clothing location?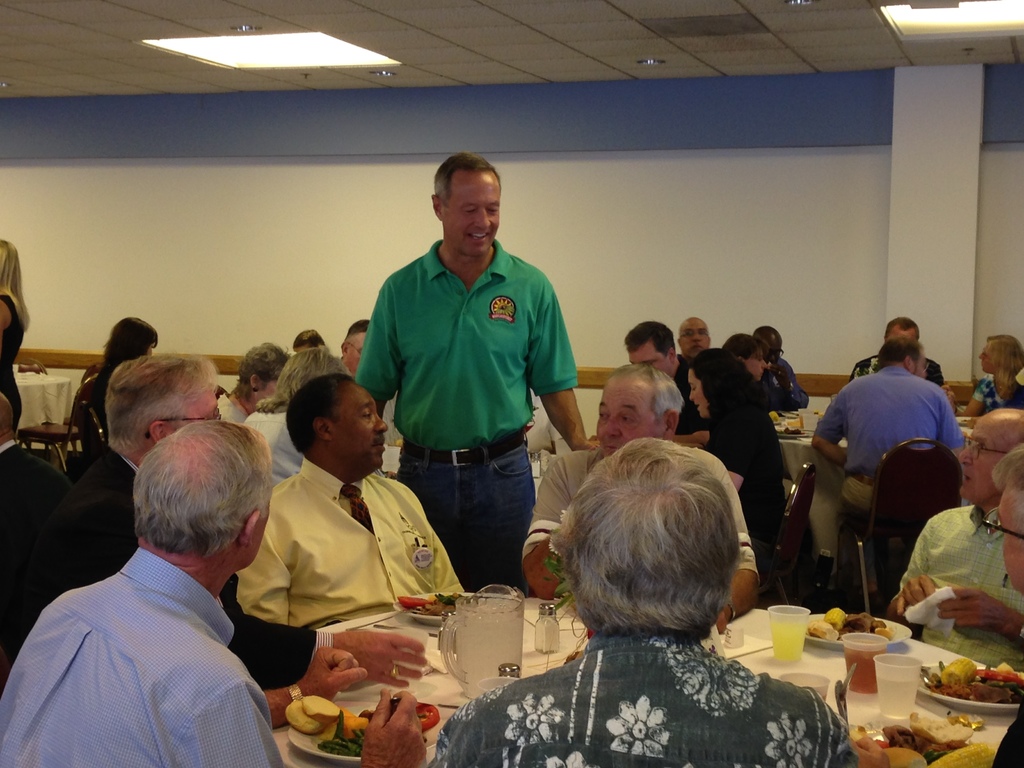
detection(376, 388, 404, 449)
